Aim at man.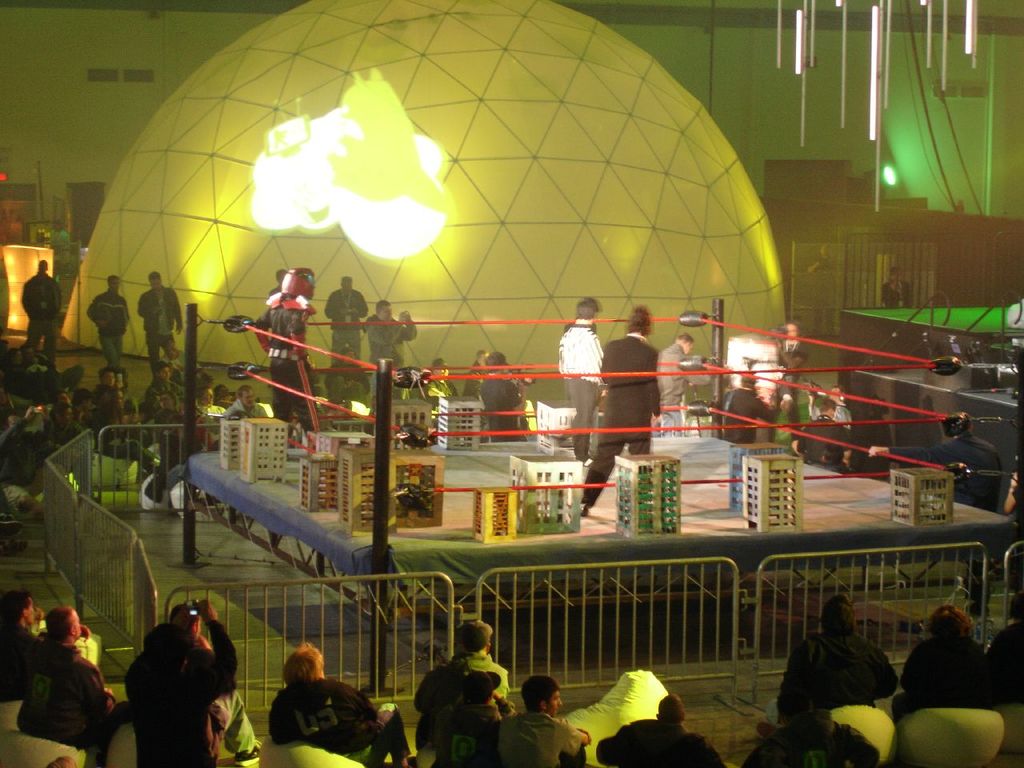
Aimed at (x1=82, y1=270, x2=130, y2=366).
